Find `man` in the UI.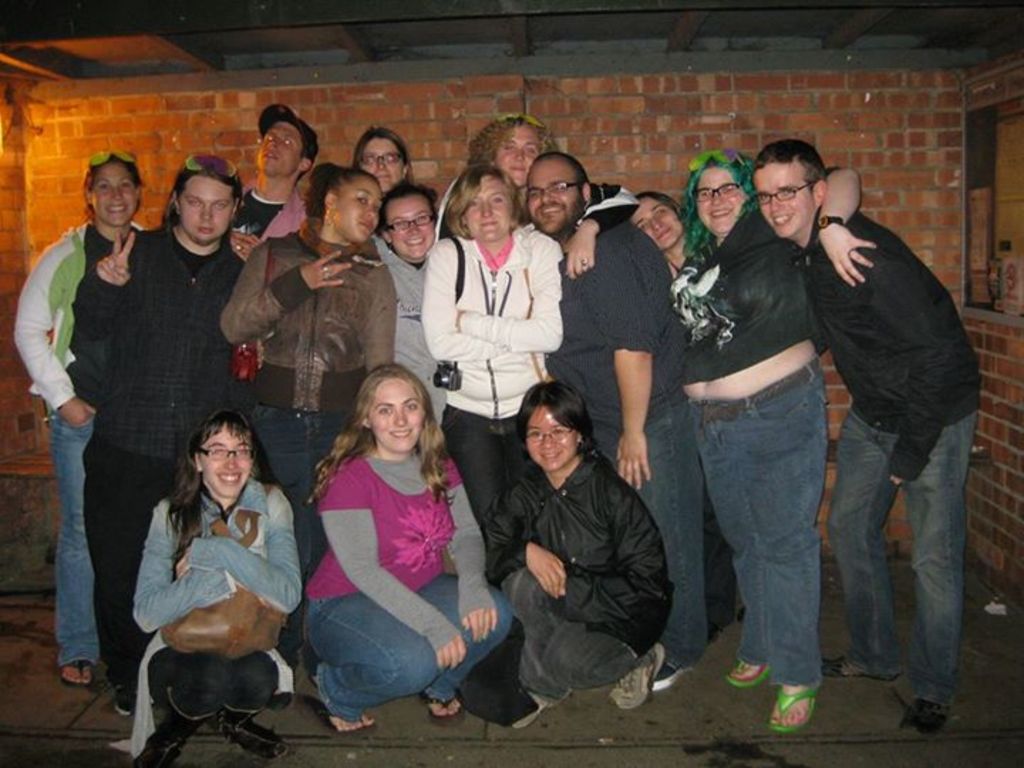
UI element at x1=796 y1=139 x2=986 y2=747.
